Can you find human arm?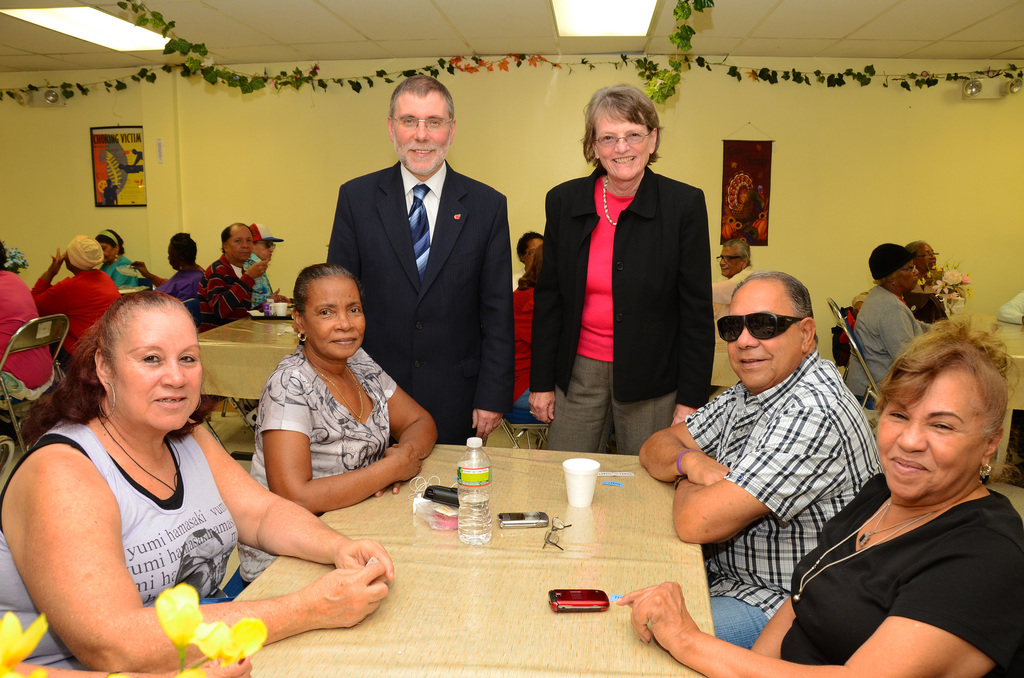
Yes, bounding box: [984, 289, 1023, 328].
